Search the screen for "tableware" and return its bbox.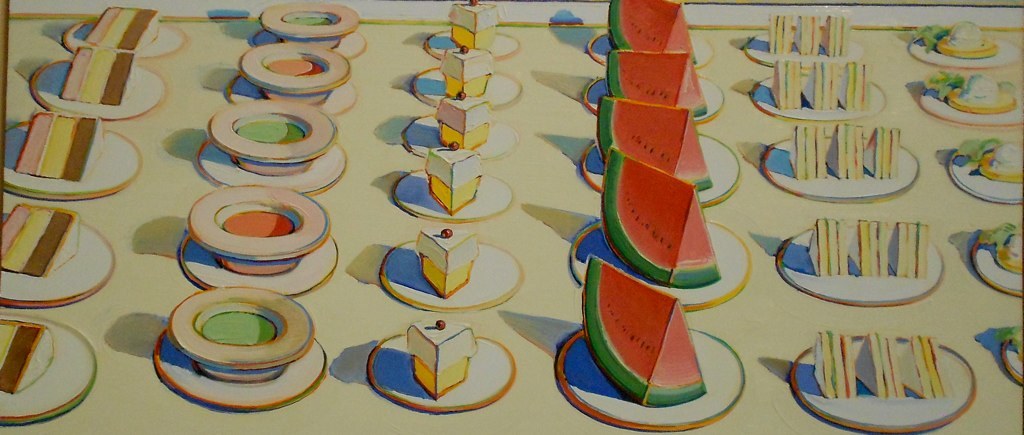
Found: bbox=(0, 130, 146, 203).
